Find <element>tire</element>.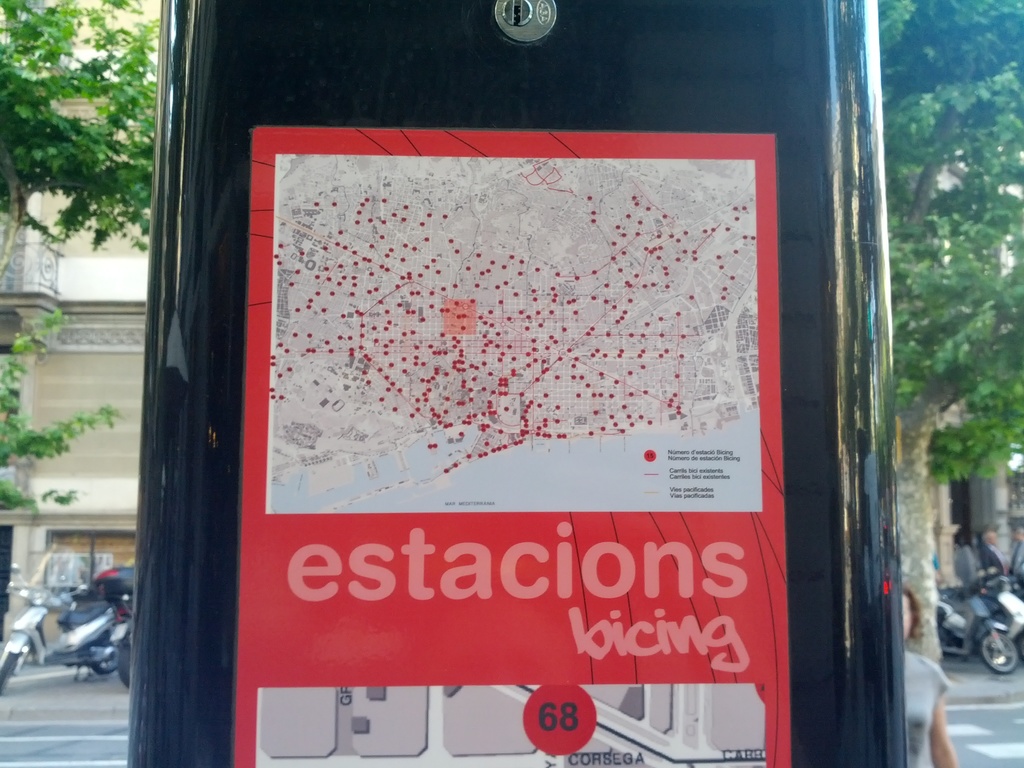
box=[0, 657, 17, 698].
